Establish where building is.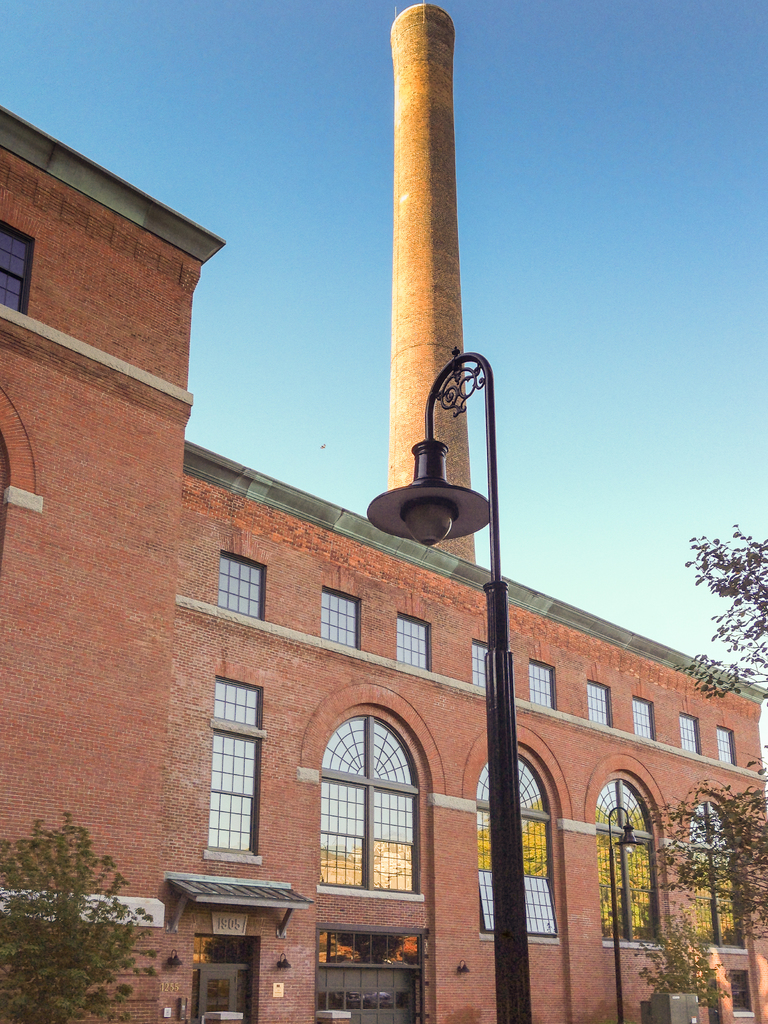
Established at (left=0, top=102, right=767, bottom=1023).
